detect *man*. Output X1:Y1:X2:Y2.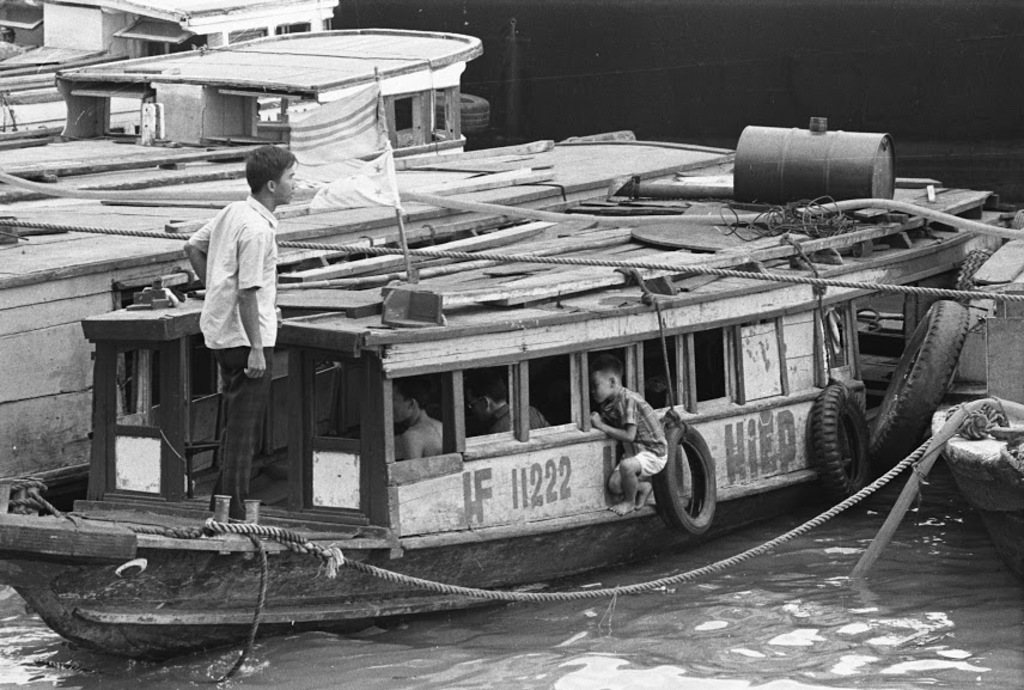
178:146:299:519.
